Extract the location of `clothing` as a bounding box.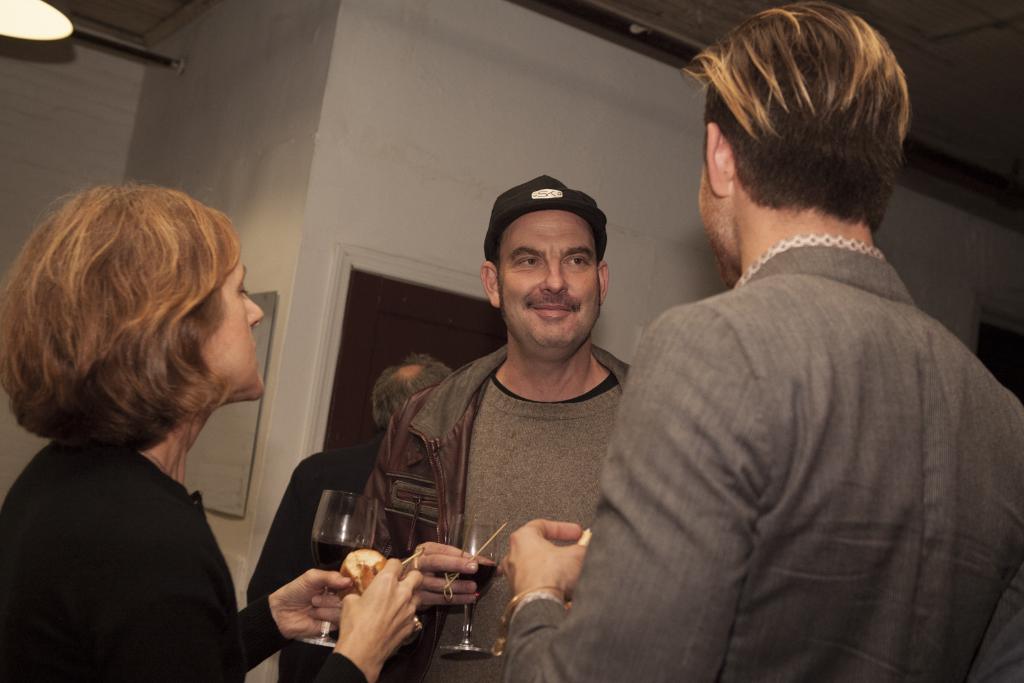
box(596, 156, 1000, 682).
